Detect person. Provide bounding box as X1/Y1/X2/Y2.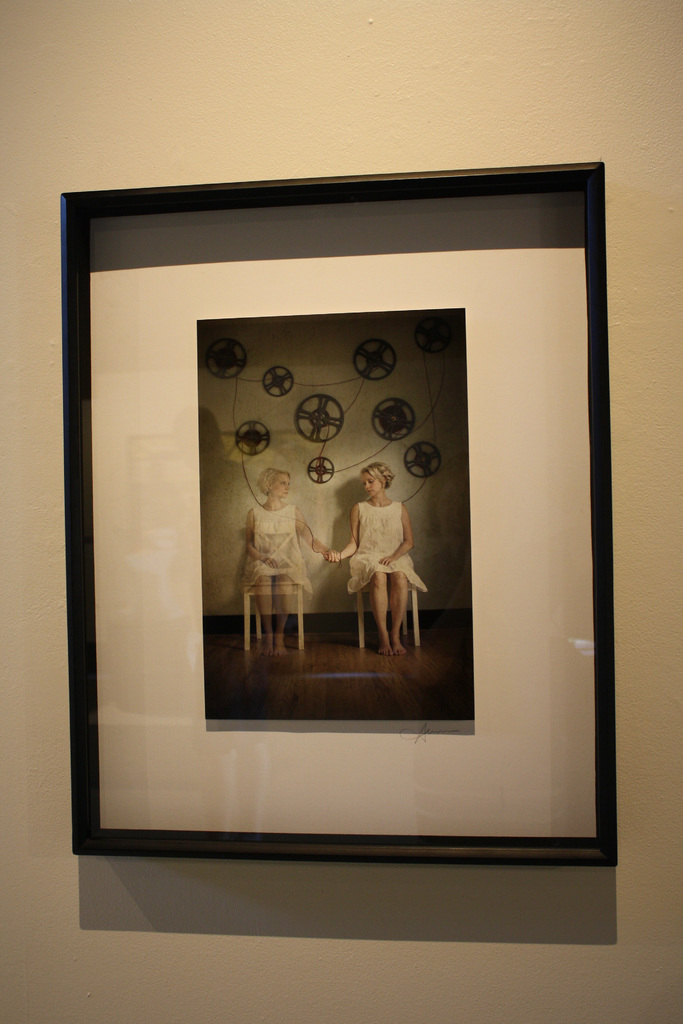
325/468/423/655.
